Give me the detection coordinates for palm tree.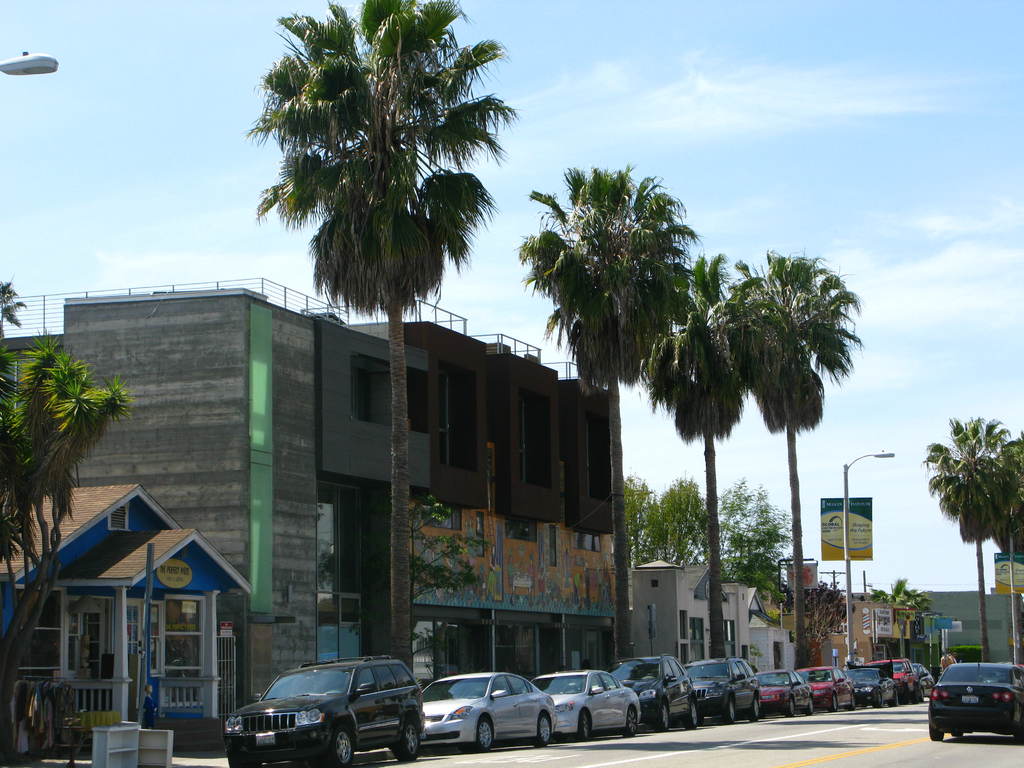
640 239 756 665.
